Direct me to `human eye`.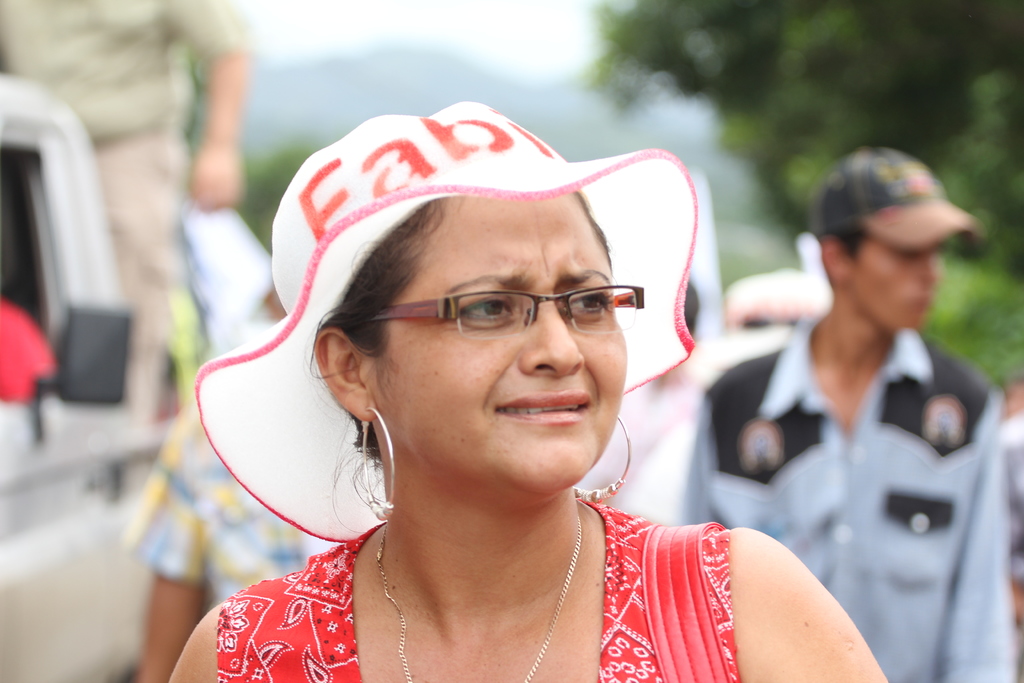
Direction: {"left": 458, "top": 287, "right": 515, "bottom": 329}.
